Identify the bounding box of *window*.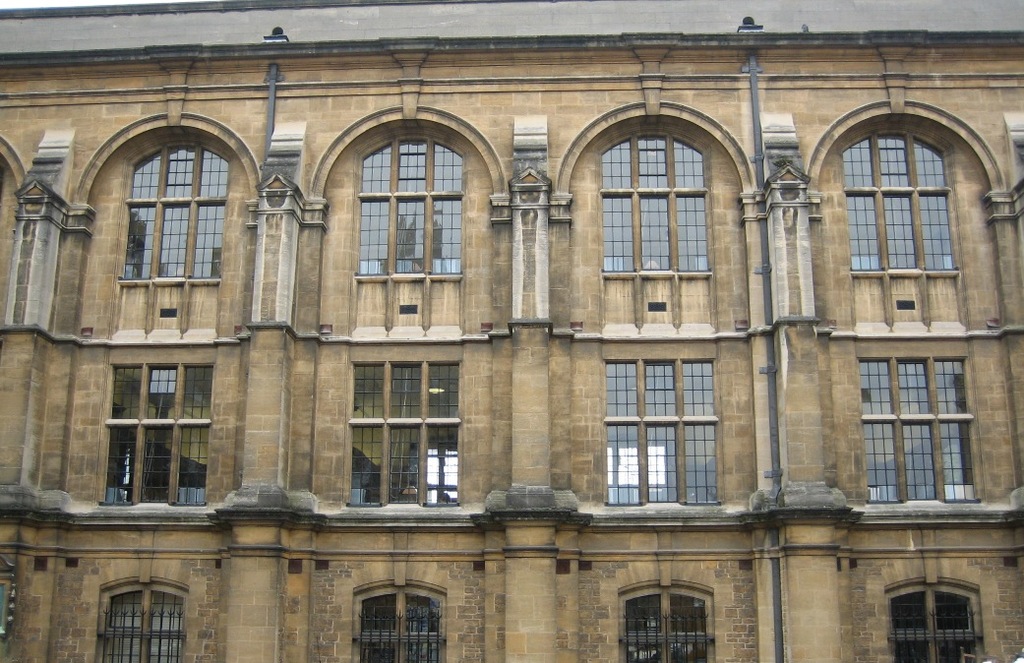
<bbox>103, 589, 186, 662</bbox>.
